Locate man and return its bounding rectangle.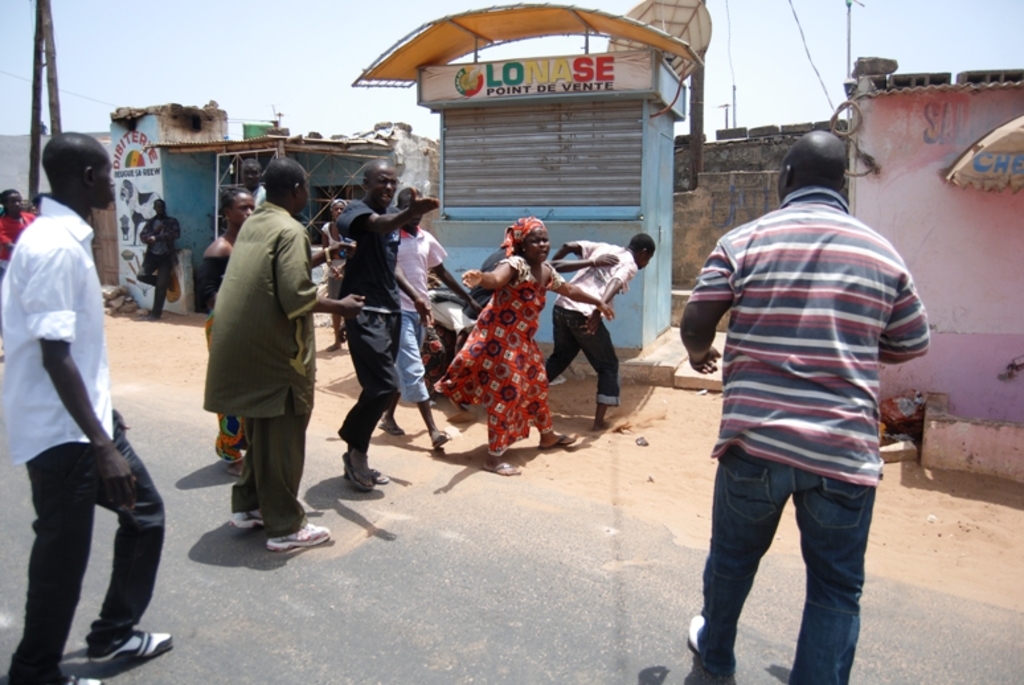
left=187, top=163, right=323, bottom=554.
